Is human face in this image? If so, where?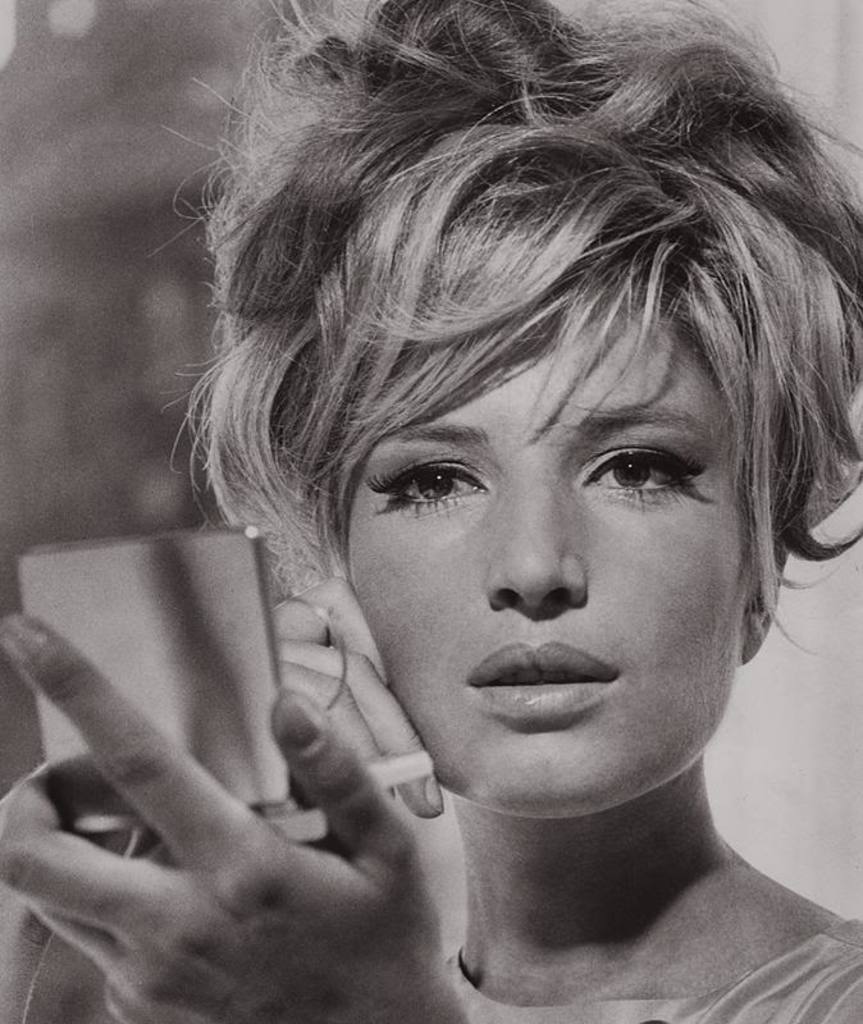
Yes, at 350 296 755 813.
